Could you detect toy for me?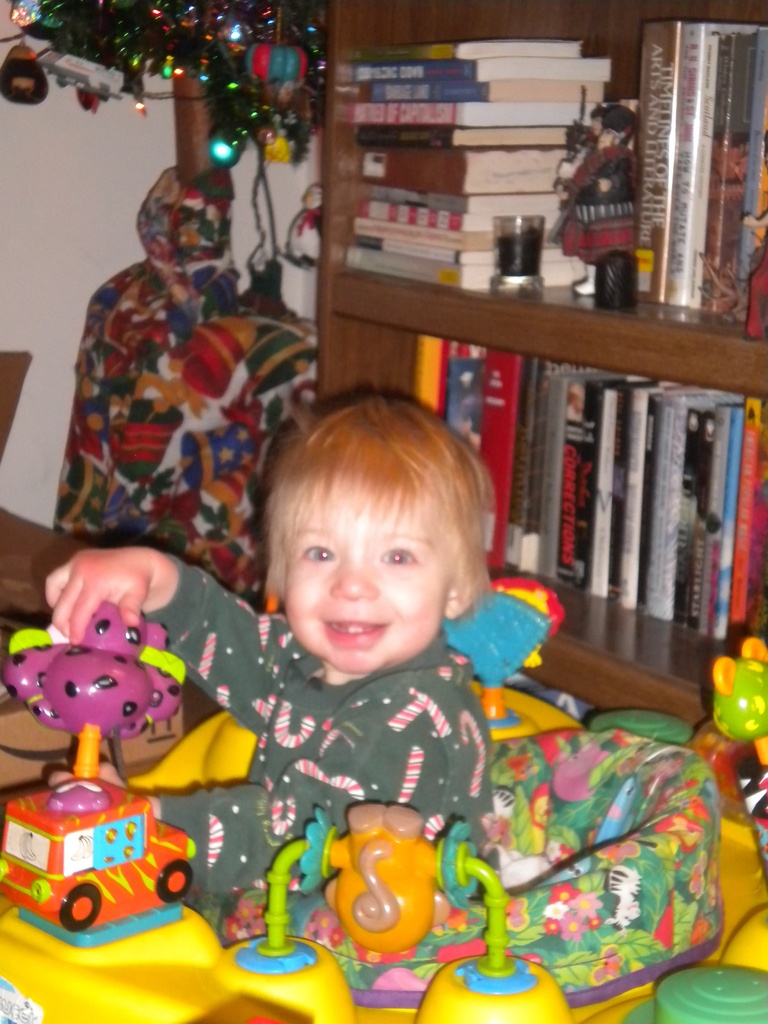
Detection result: (4,568,224,957).
